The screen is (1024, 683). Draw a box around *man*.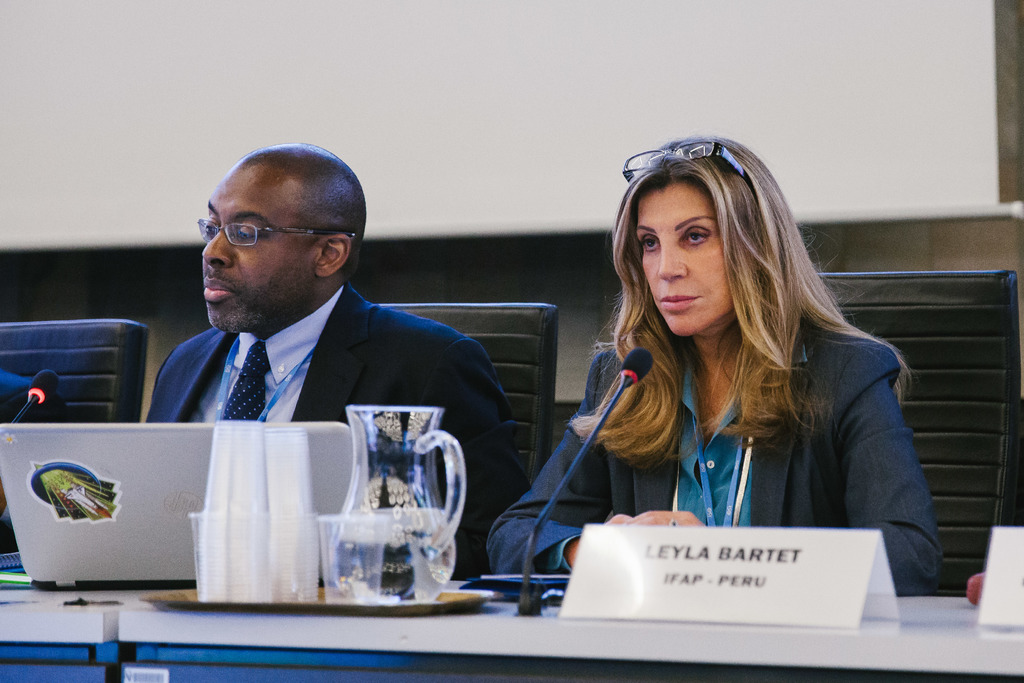
[left=116, top=170, right=527, bottom=491].
